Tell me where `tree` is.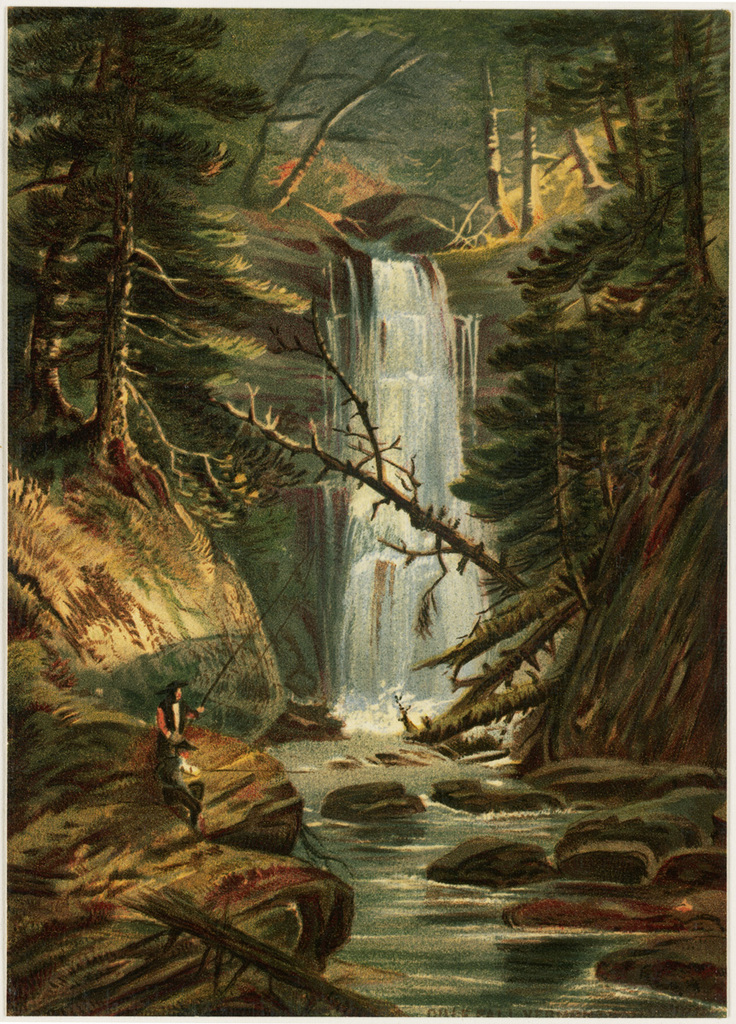
`tree` is at pyautogui.locateOnScreen(447, 584, 599, 719).
